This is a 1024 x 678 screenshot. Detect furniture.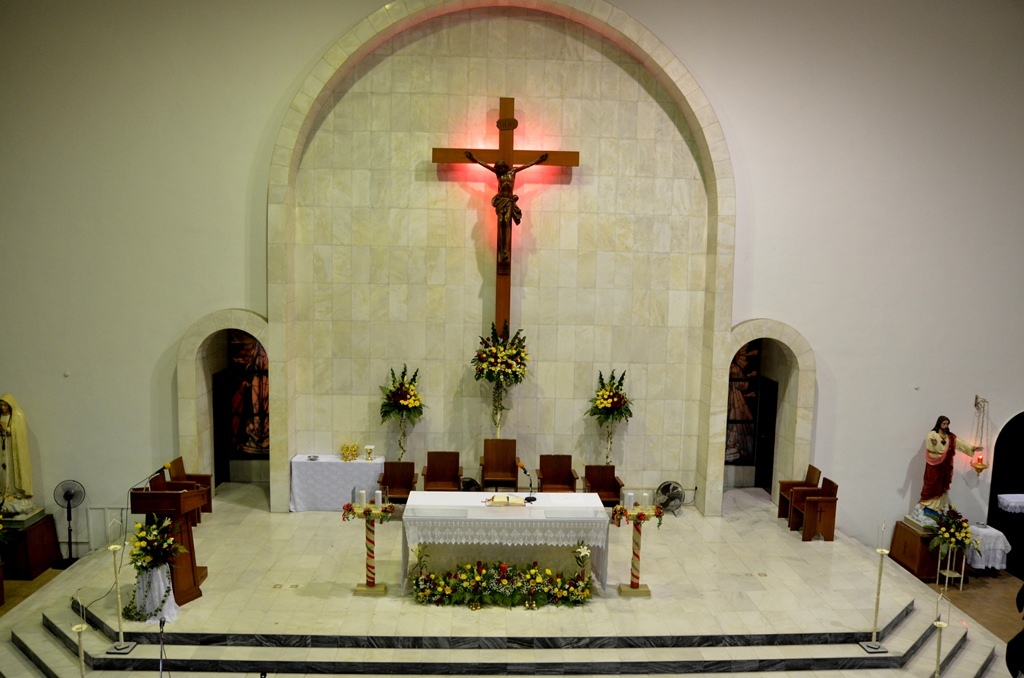
793:474:839:543.
